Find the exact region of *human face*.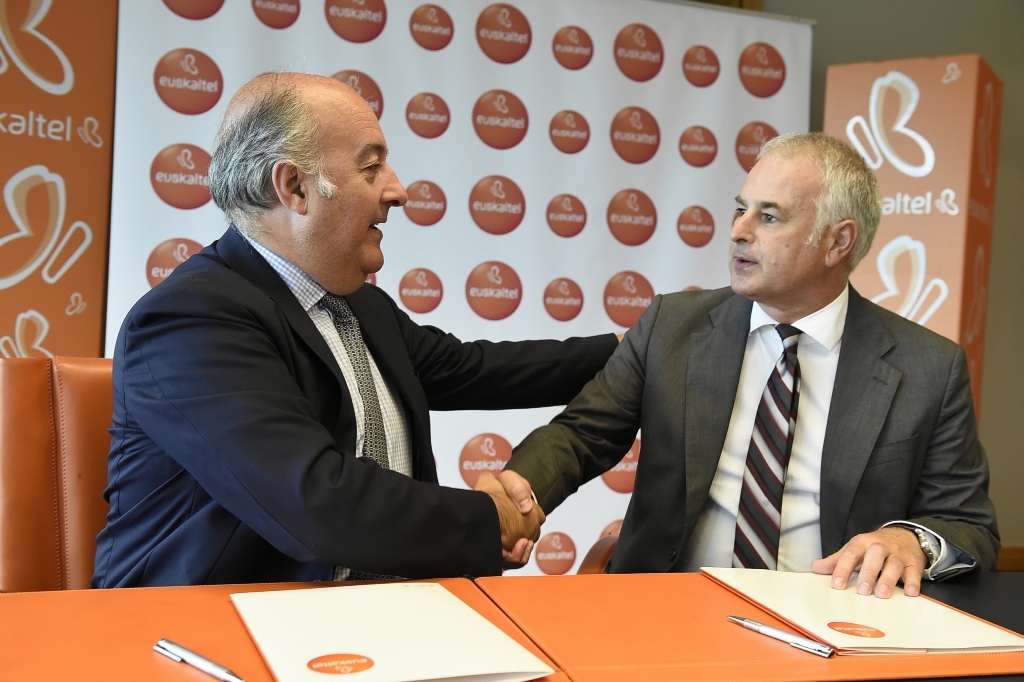
Exact region: (733,149,833,294).
